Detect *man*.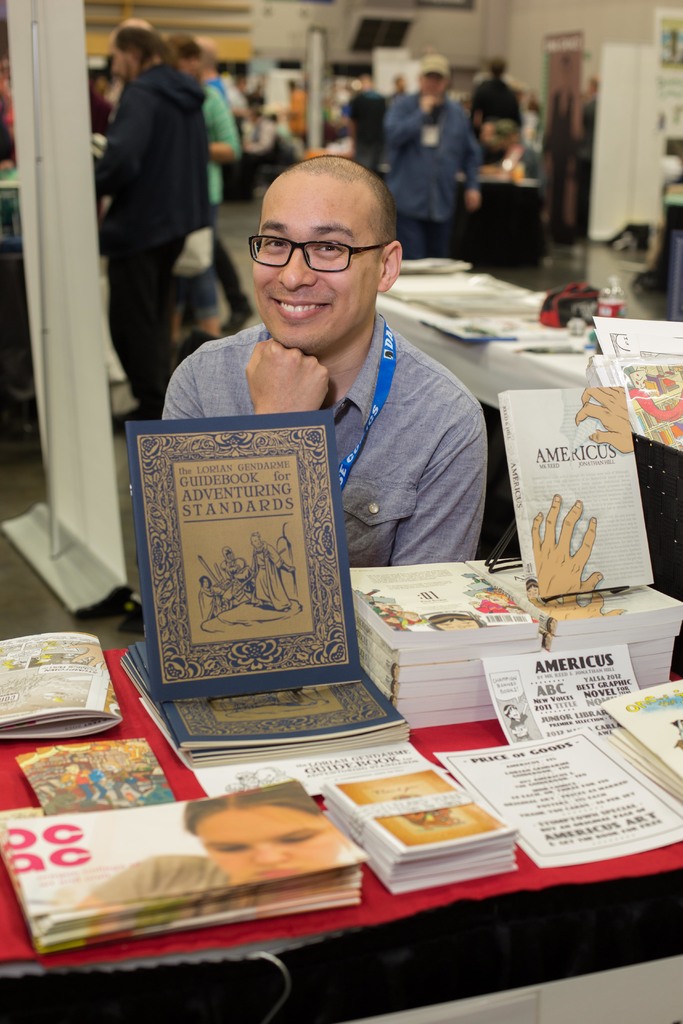
Detected at pyautogui.locateOnScreen(97, 22, 206, 444).
